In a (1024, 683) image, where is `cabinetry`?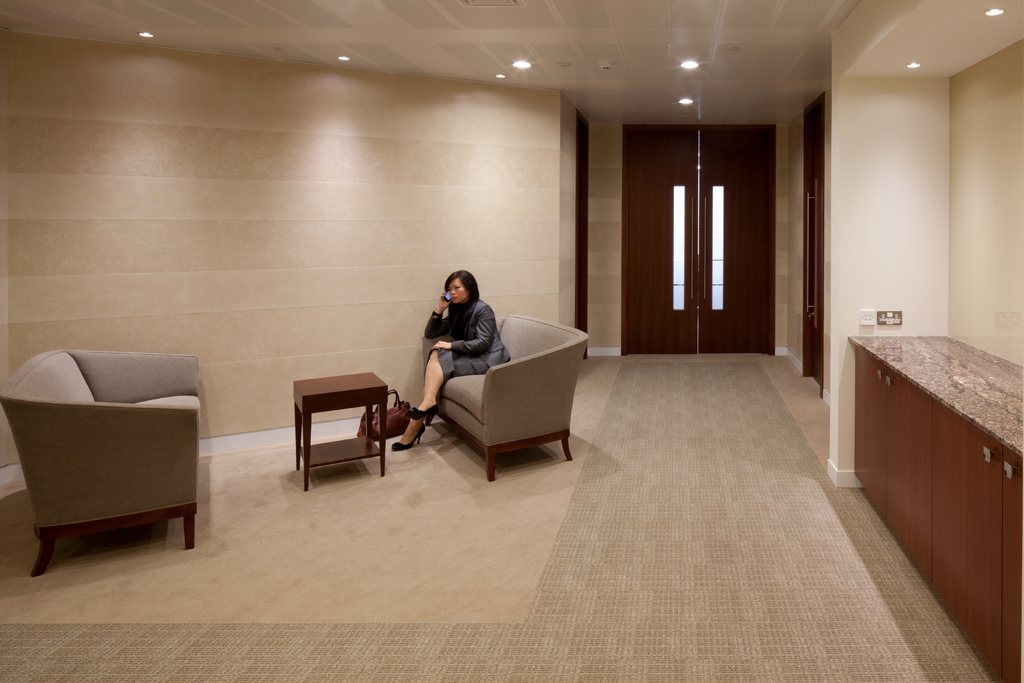
pyautogui.locateOnScreen(854, 335, 1012, 643).
